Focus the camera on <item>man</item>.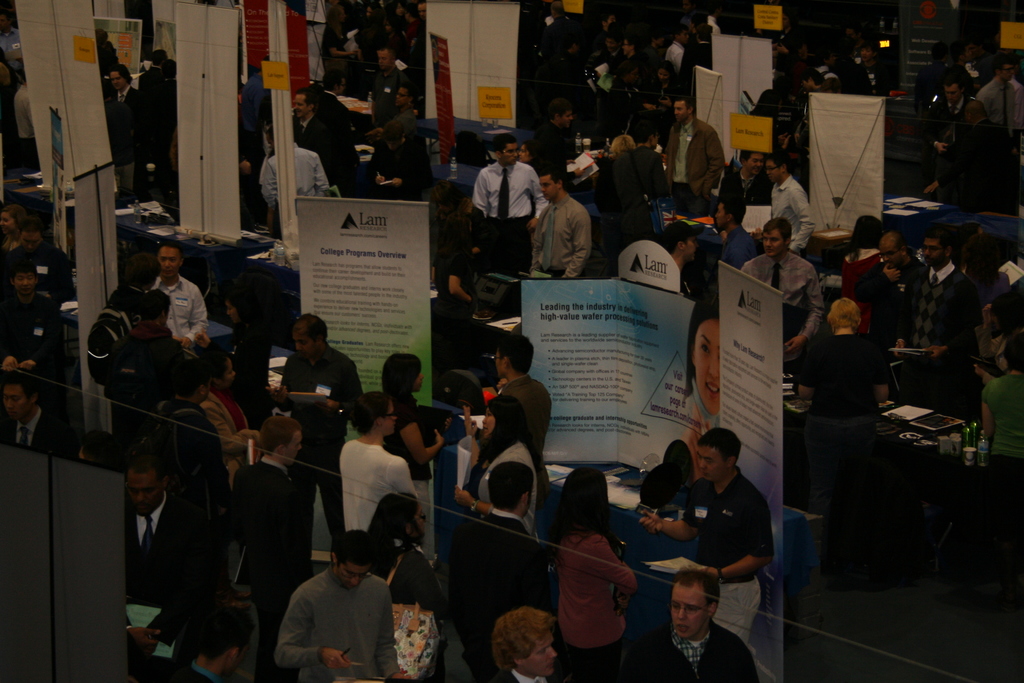
Focus region: 908,230,977,344.
